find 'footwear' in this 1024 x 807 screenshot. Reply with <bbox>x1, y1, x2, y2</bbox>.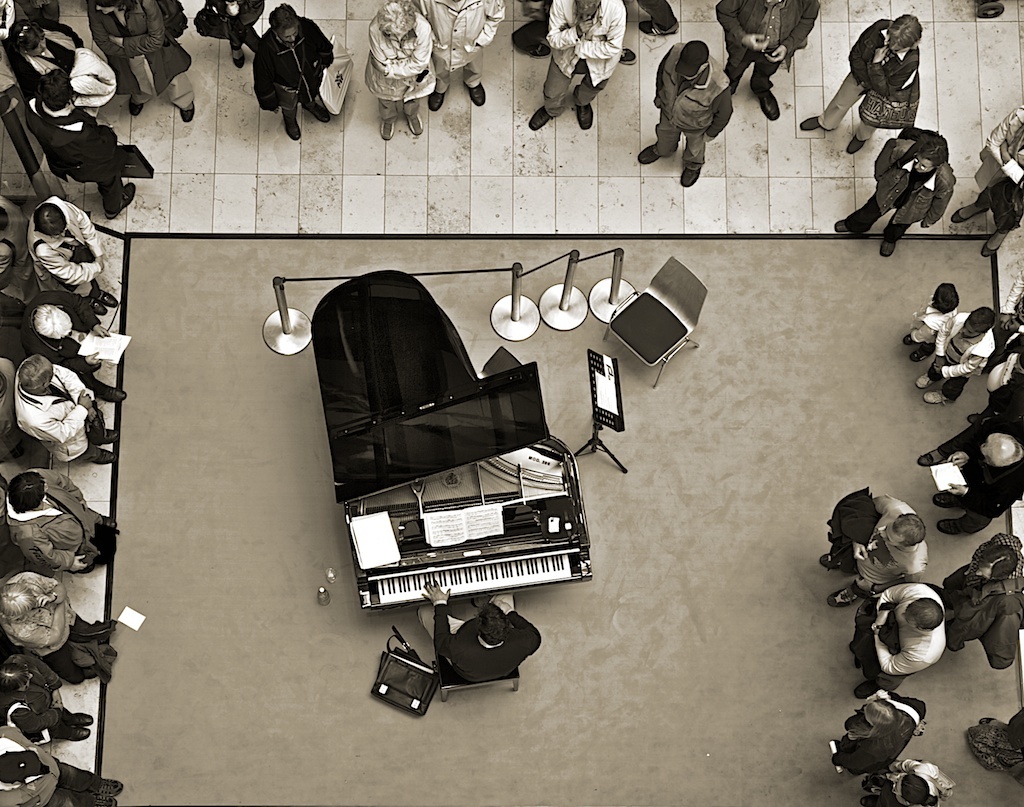
<bbox>922, 385, 949, 403</bbox>.
